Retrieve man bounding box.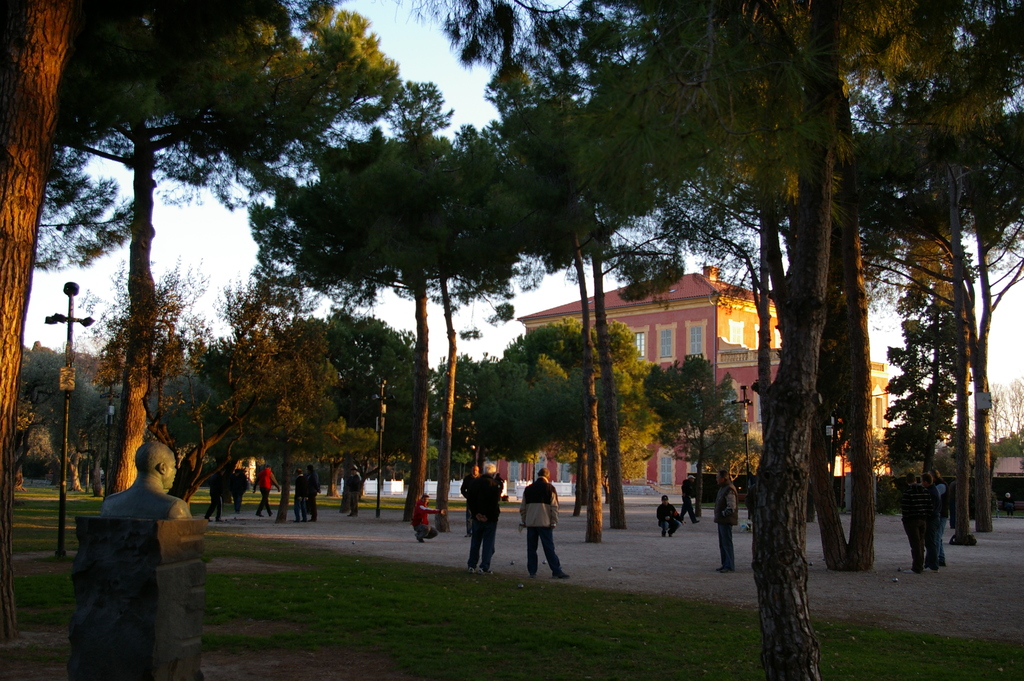
Bounding box: [left=679, top=471, right=701, bottom=523].
